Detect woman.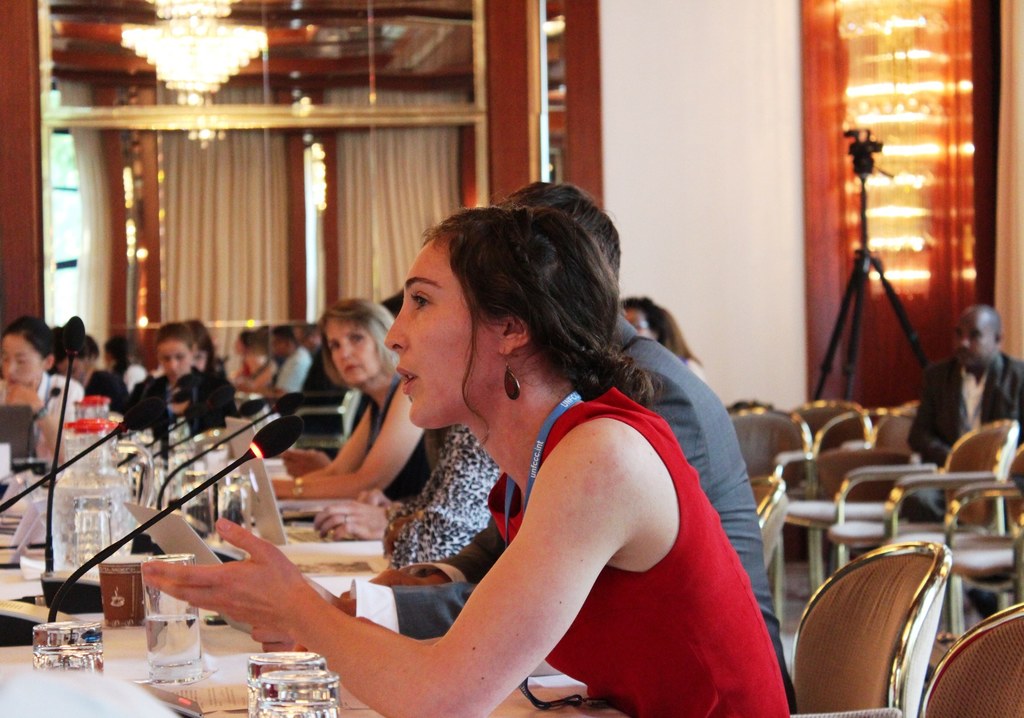
Detected at 263:298:431:496.
